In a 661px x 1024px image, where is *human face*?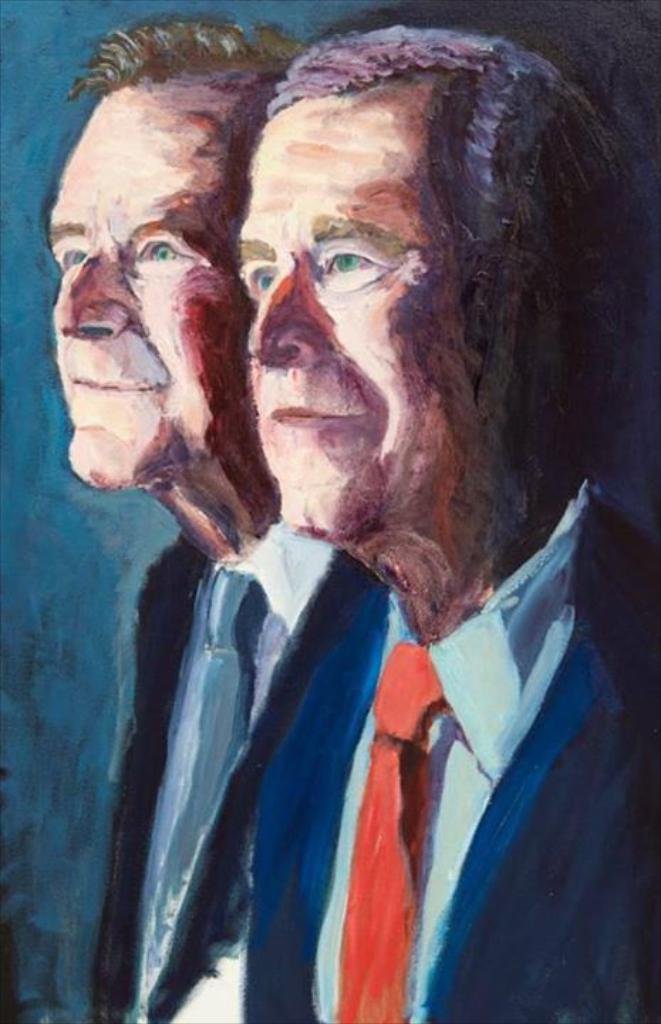
region(27, 87, 260, 513).
